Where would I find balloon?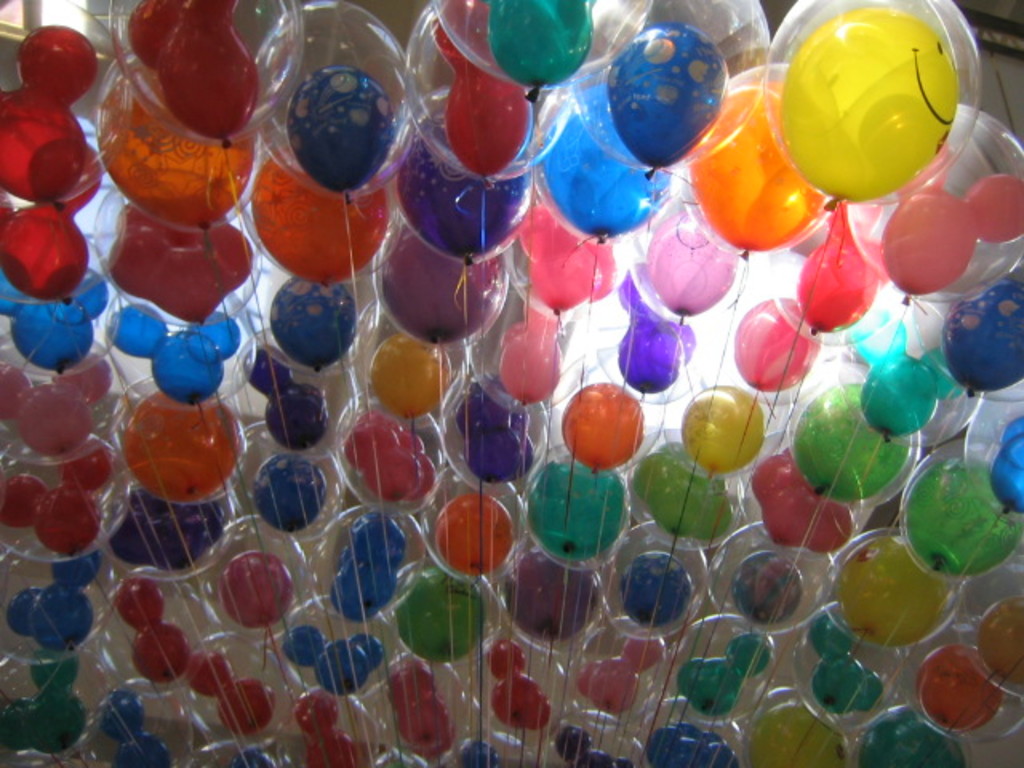
At x1=528 y1=461 x2=624 y2=562.
